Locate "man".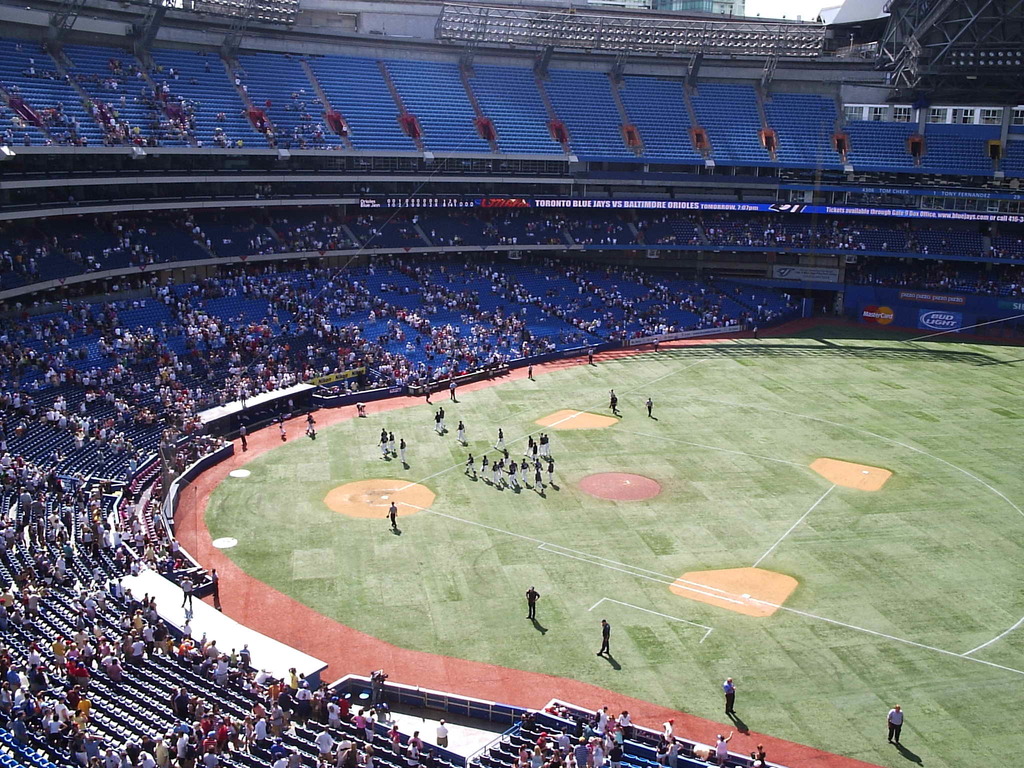
Bounding box: l=723, t=676, r=737, b=717.
